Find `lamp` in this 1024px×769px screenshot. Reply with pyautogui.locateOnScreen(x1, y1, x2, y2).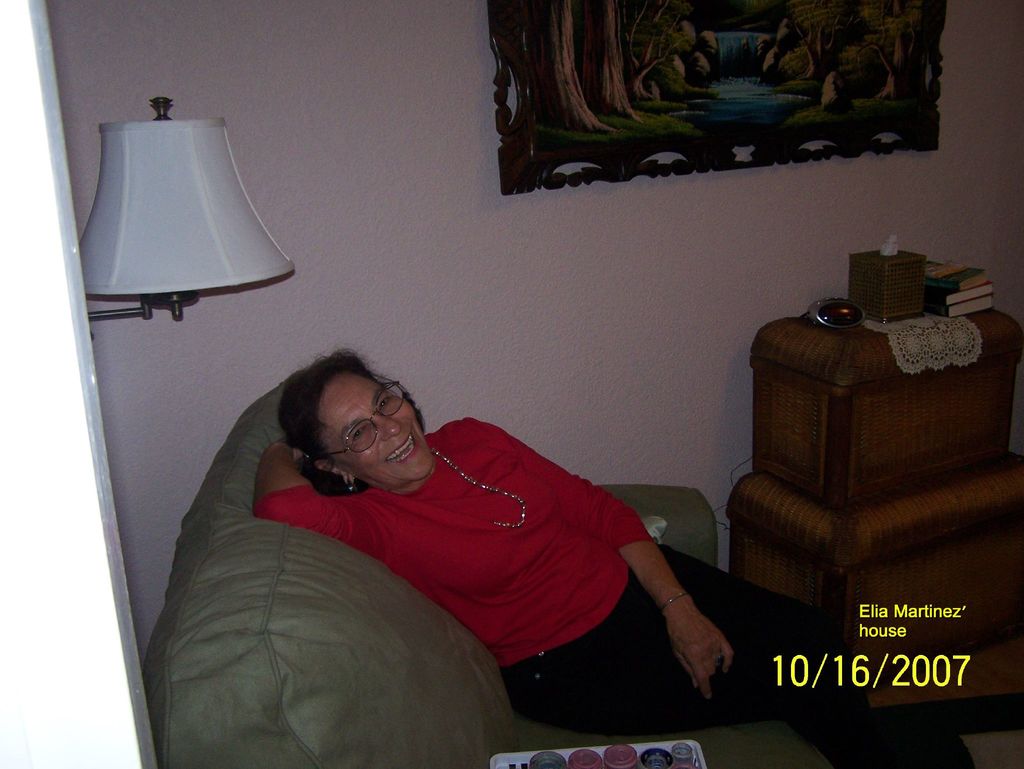
pyautogui.locateOnScreen(93, 103, 283, 368).
